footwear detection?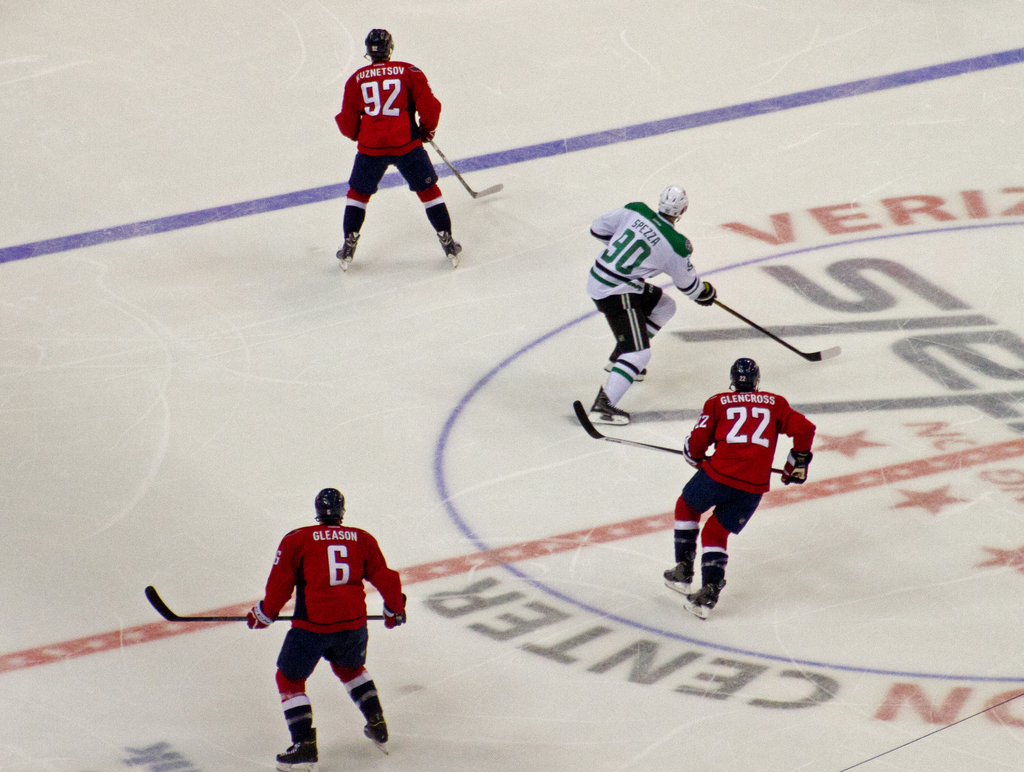
[598,343,648,383]
